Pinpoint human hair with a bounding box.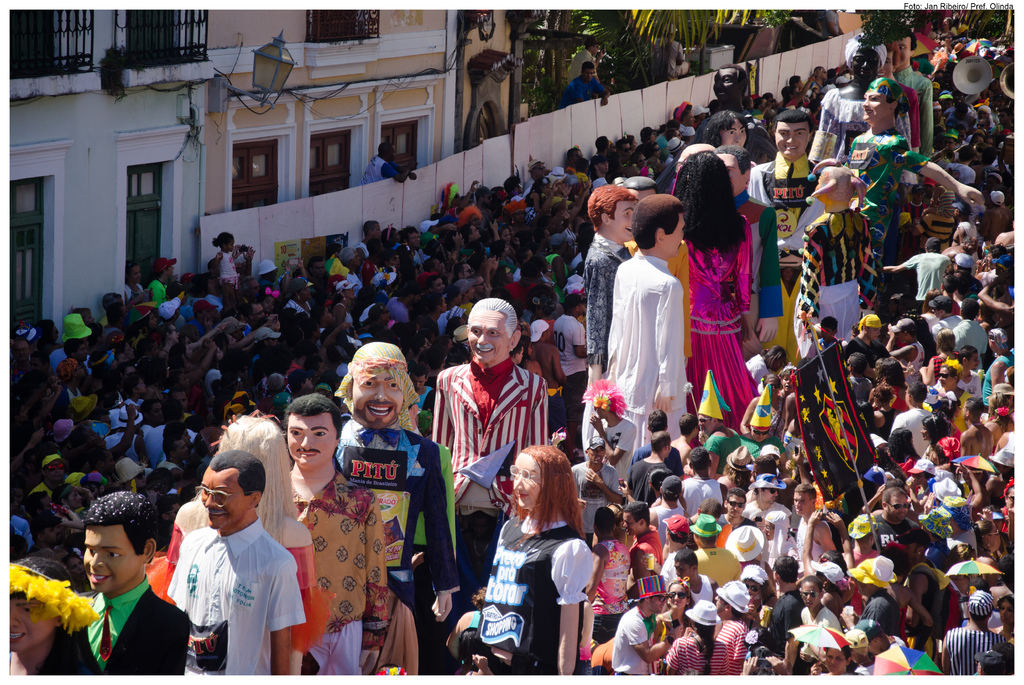
<box>924,411,950,445</box>.
